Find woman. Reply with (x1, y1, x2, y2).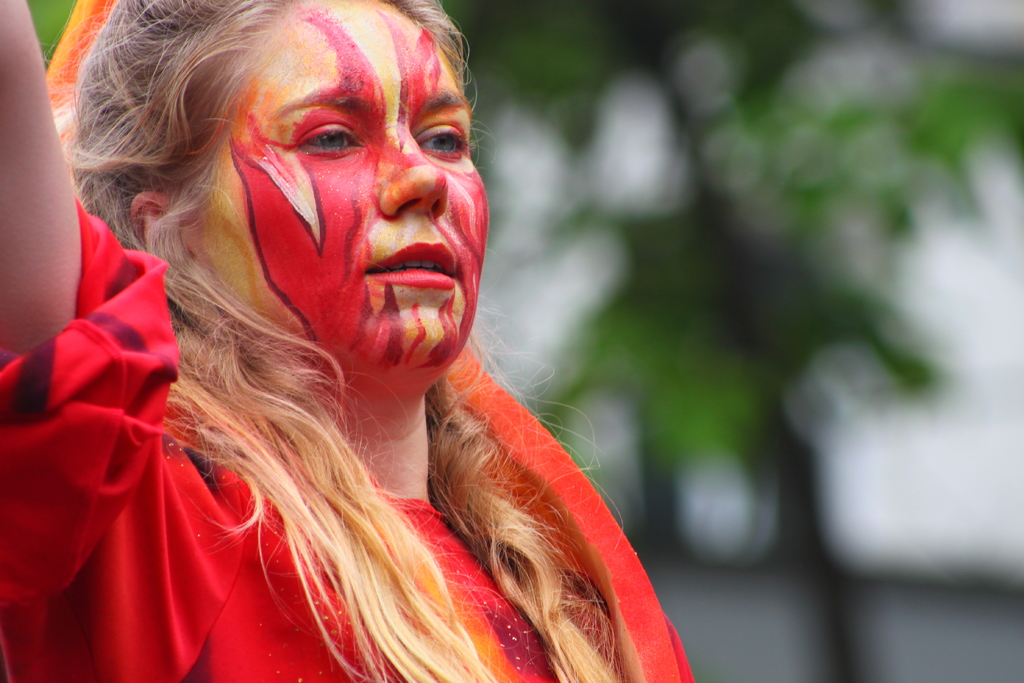
(20, 0, 689, 649).
